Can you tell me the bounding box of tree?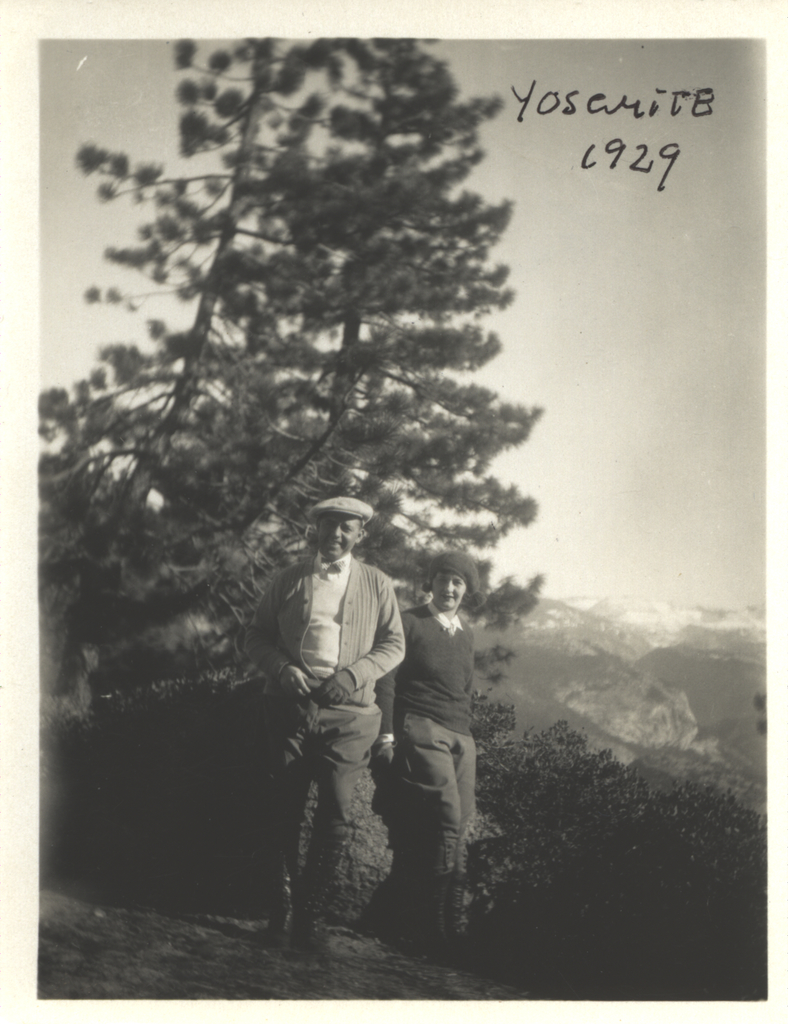
locate(197, 190, 540, 652).
